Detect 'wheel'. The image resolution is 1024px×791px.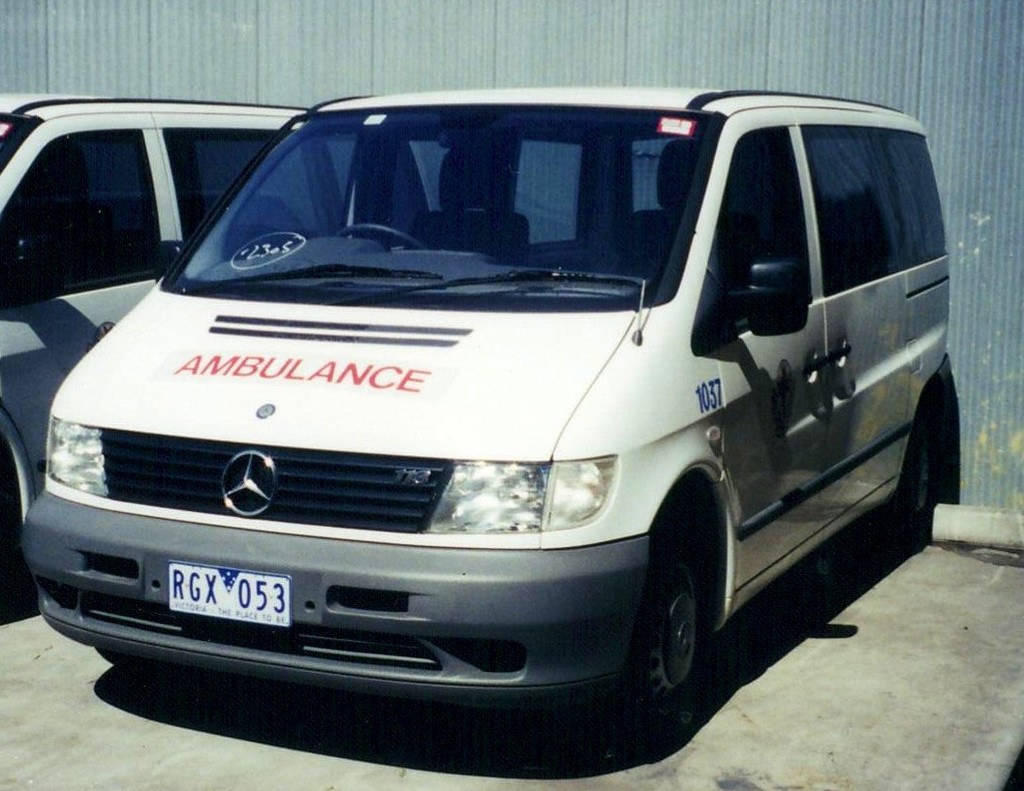
(x1=631, y1=493, x2=730, y2=749).
